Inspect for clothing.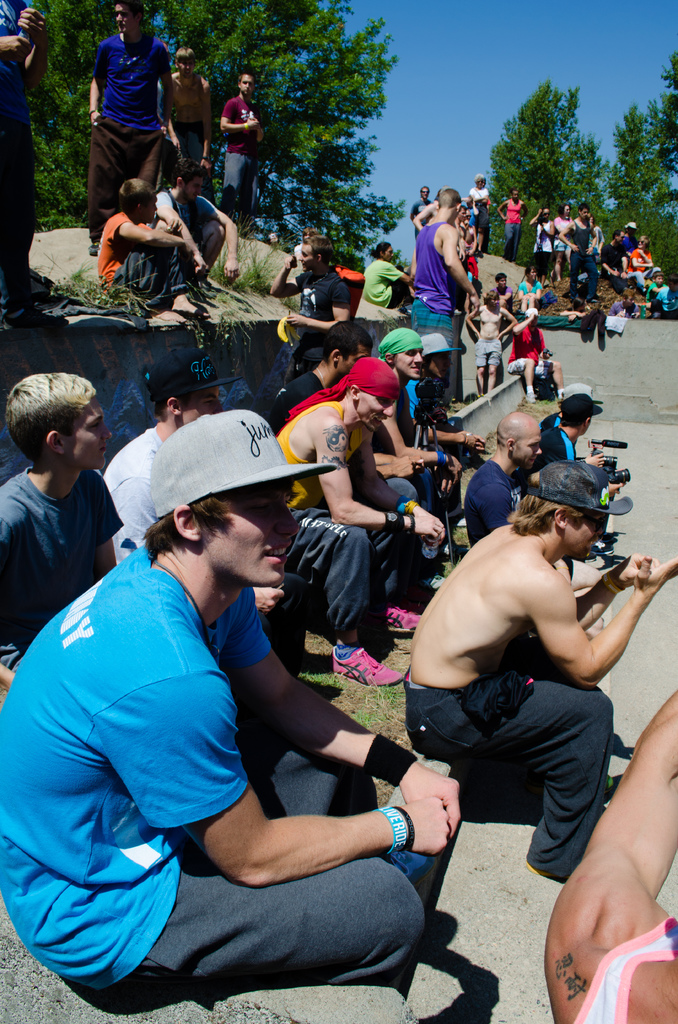
Inspection: select_region(97, 207, 190, 305).
